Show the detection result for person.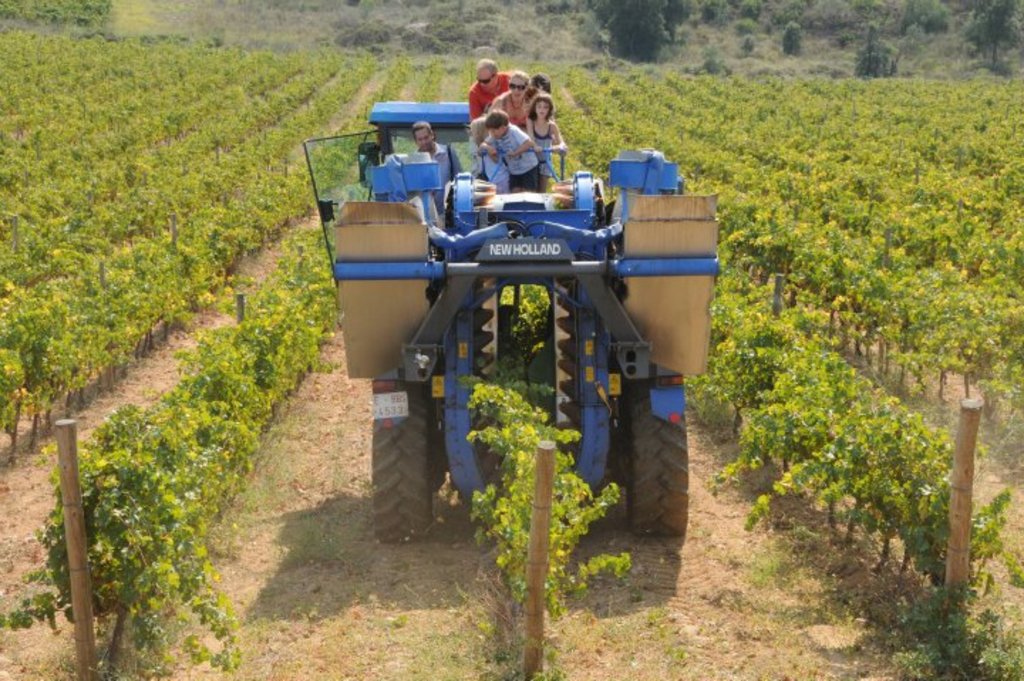
<bbox>414, 118, 466, 213</bbox>.
